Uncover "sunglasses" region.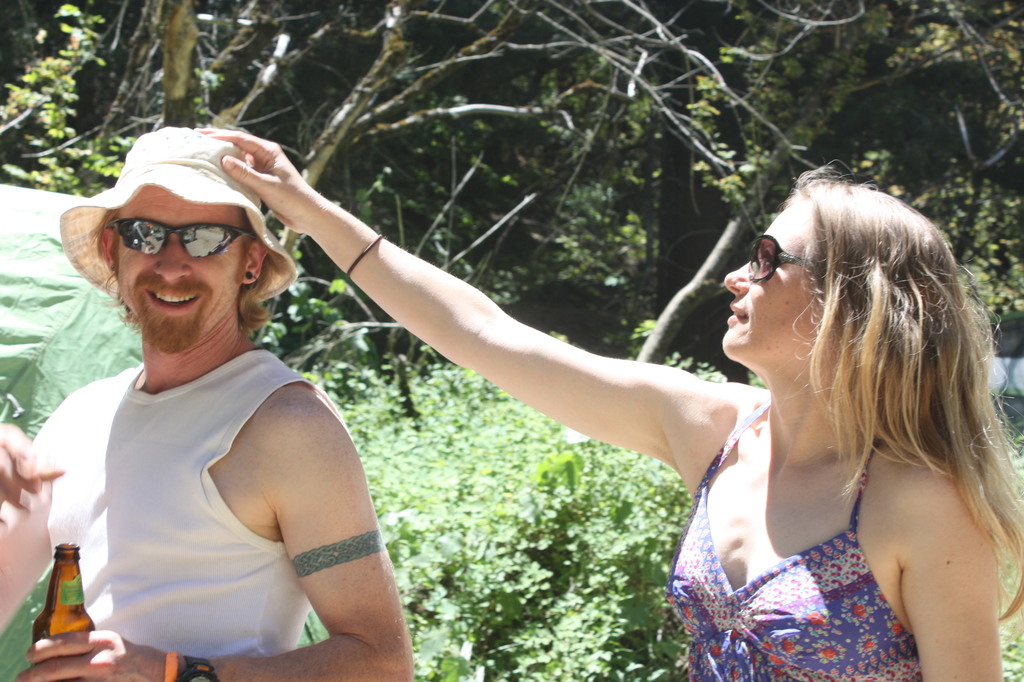
Uncovered: locate(108, 217, 256, 259).
